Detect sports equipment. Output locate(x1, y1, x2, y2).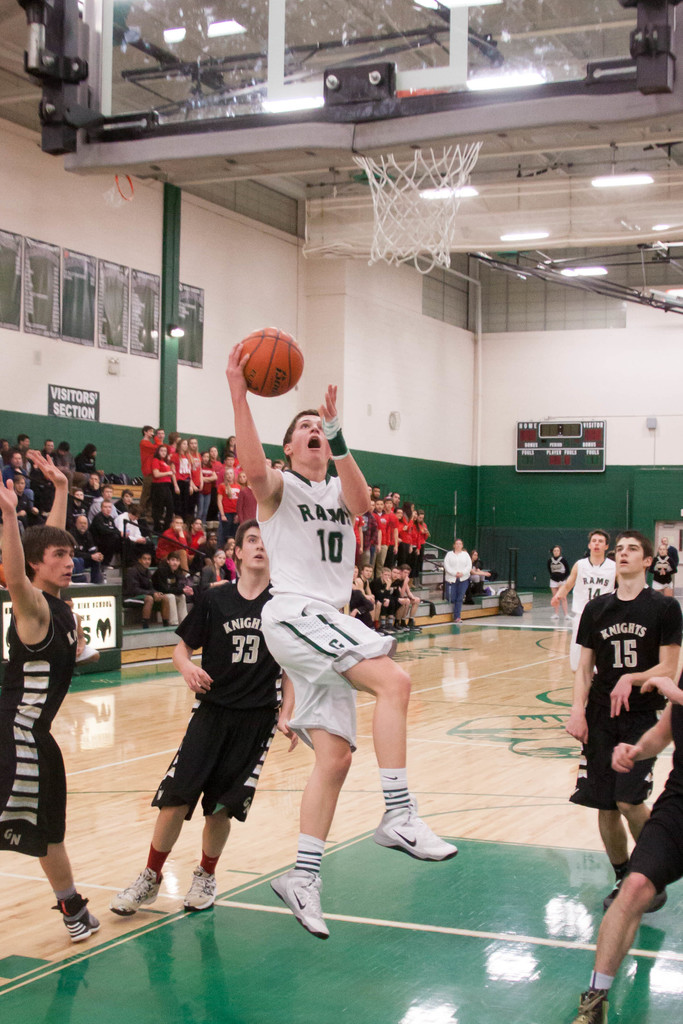
locate(237, 323, 305, 401).
